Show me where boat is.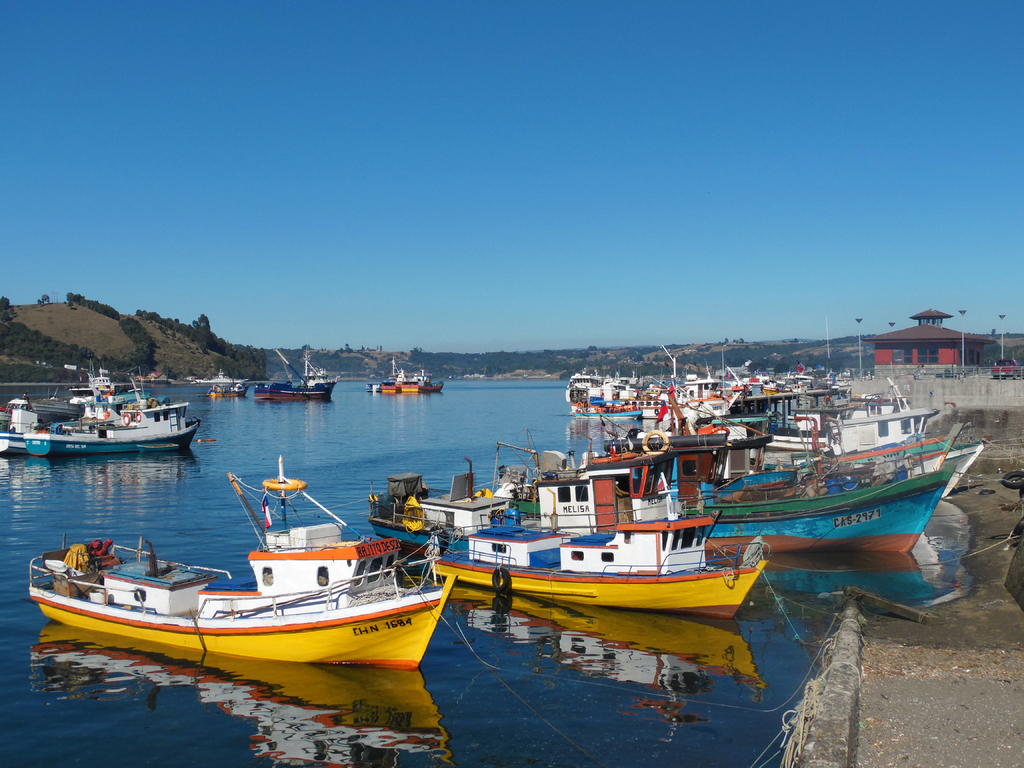
boat is at [x1=429, y1=475, x2=763, y2=612].
